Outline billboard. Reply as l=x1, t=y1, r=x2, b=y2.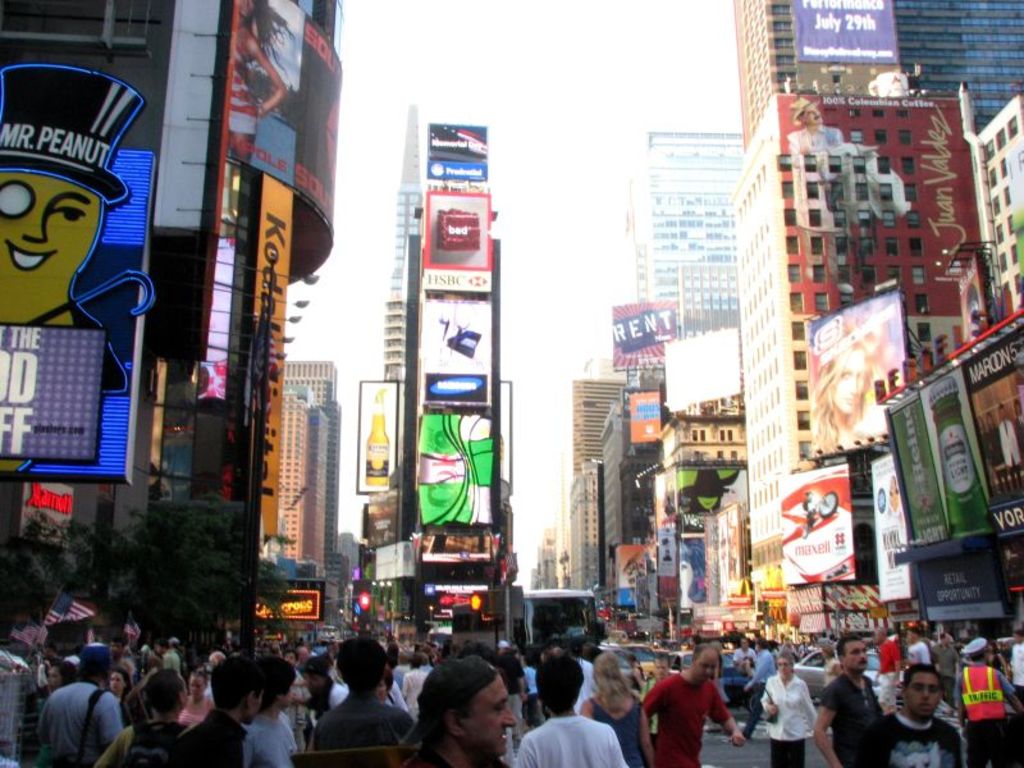
l=890, t=334, r=1020, b=539.
